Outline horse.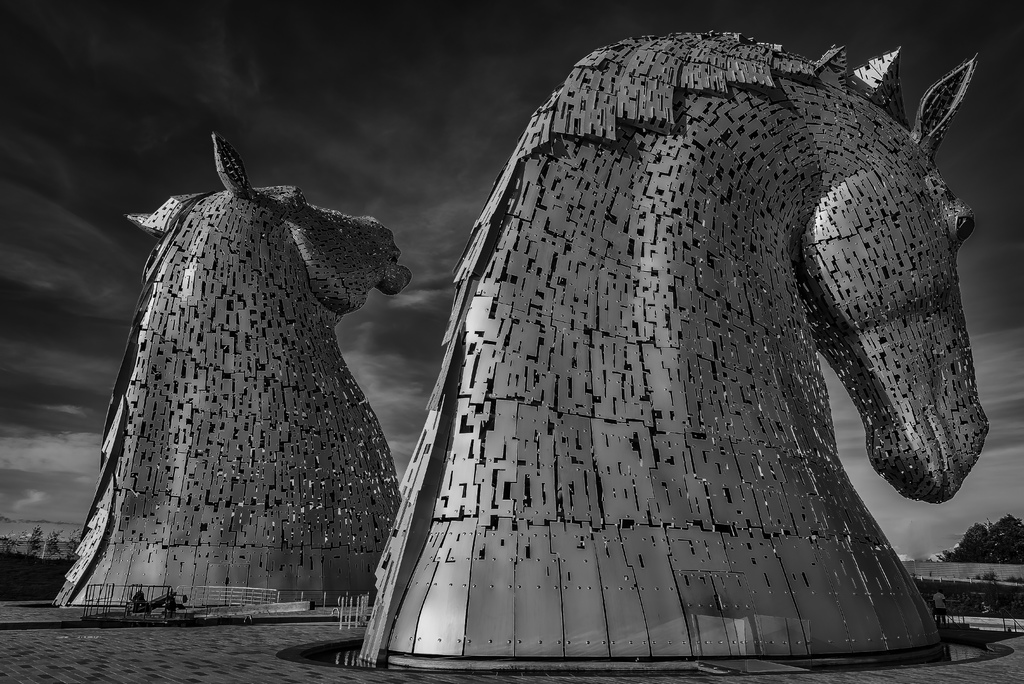
Outline: rect(360, 30, 991, 672).
